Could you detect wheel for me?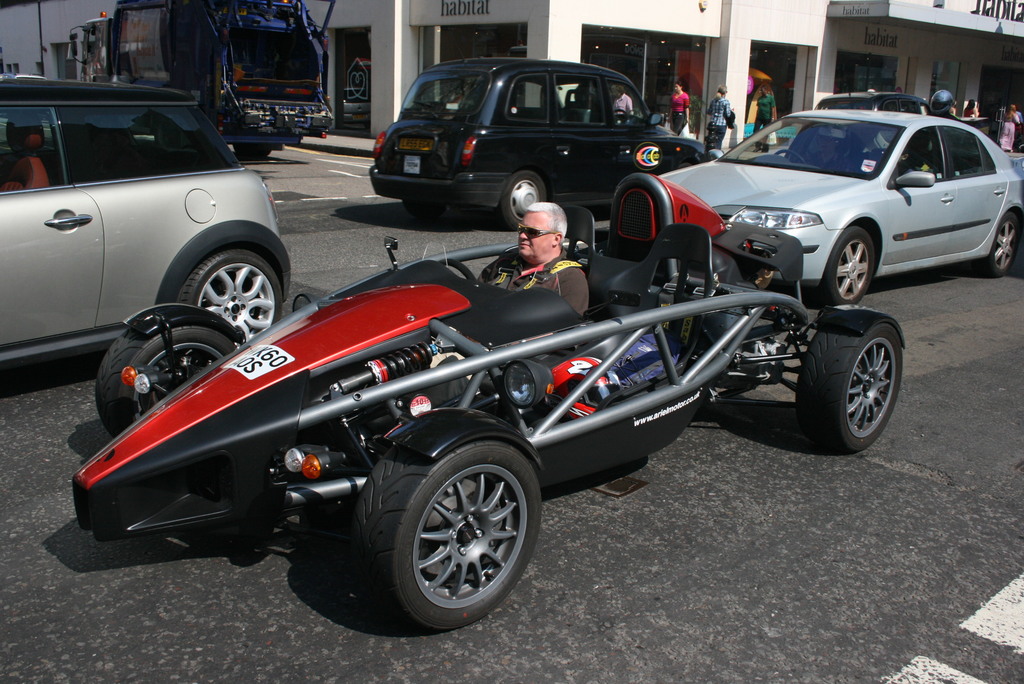
Detection result: 799 320 905 451.
